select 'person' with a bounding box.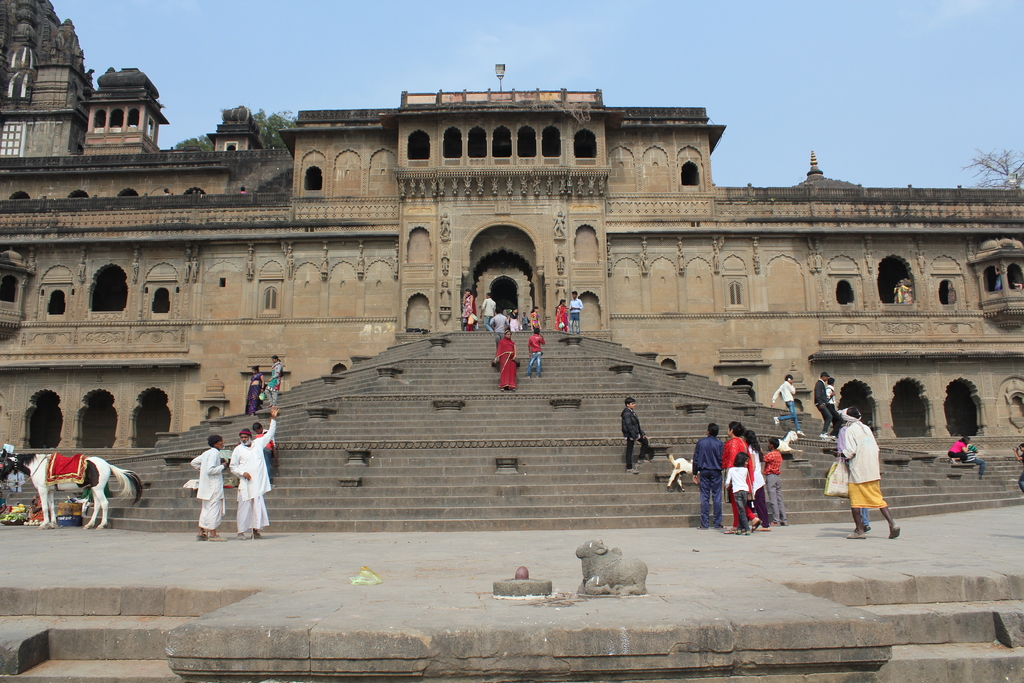
locate(488, 320, 520, 391).
